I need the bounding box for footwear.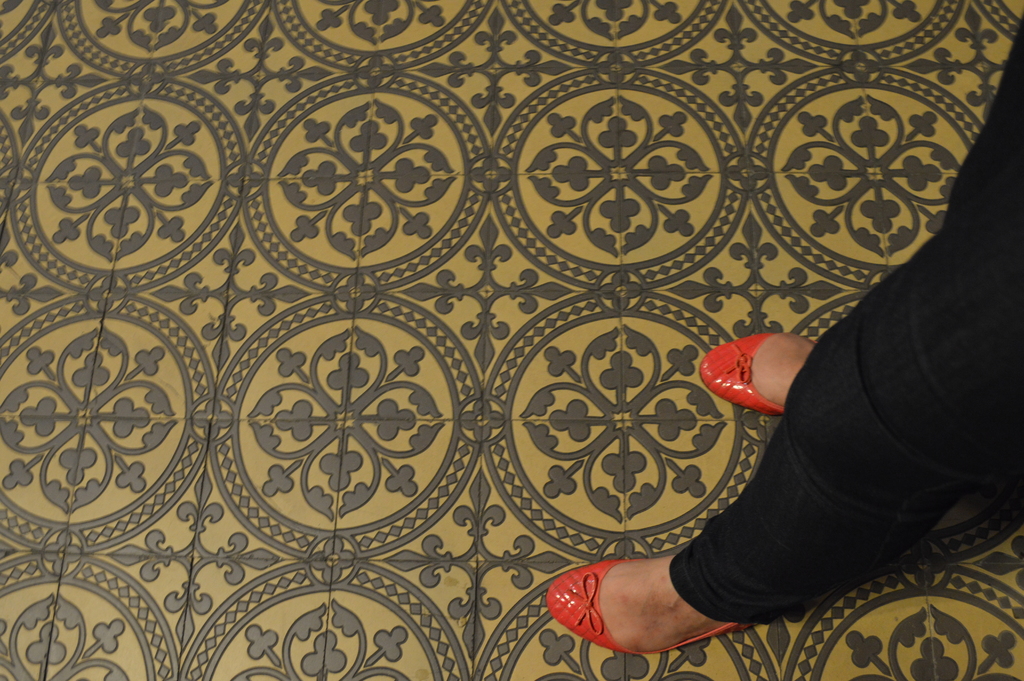
Here it is: box(696, 329, 829, 421).
